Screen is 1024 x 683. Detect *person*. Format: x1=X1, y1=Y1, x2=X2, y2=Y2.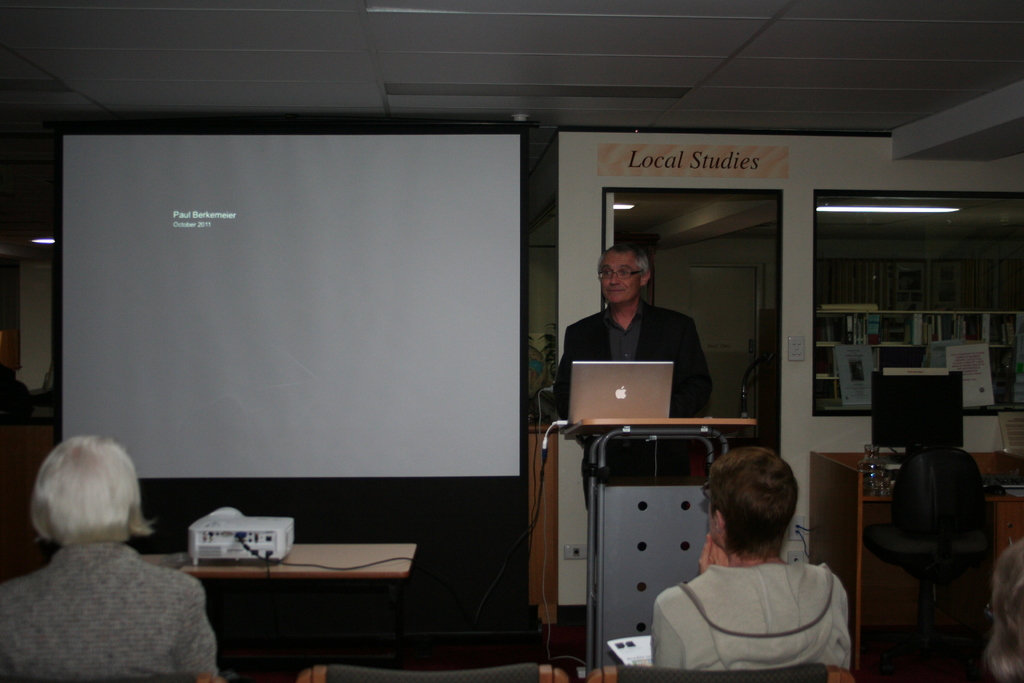
x1=0, y1=436, x2=227, y2=682.
